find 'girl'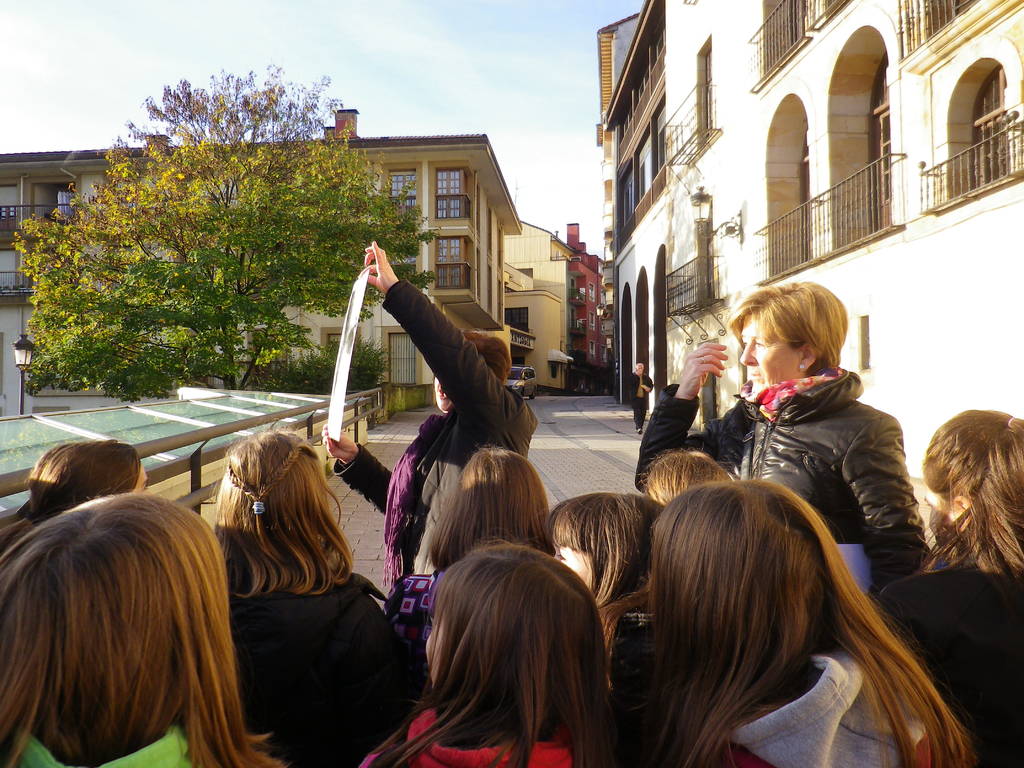
l=876, t=406, r=1023, b=767
